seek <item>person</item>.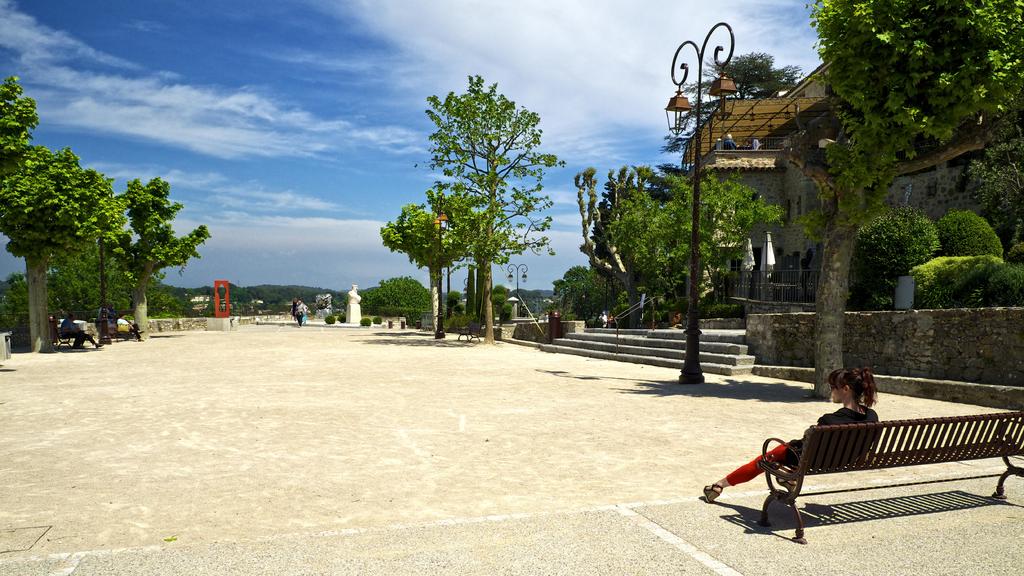
(600, 311, 606, 327).
